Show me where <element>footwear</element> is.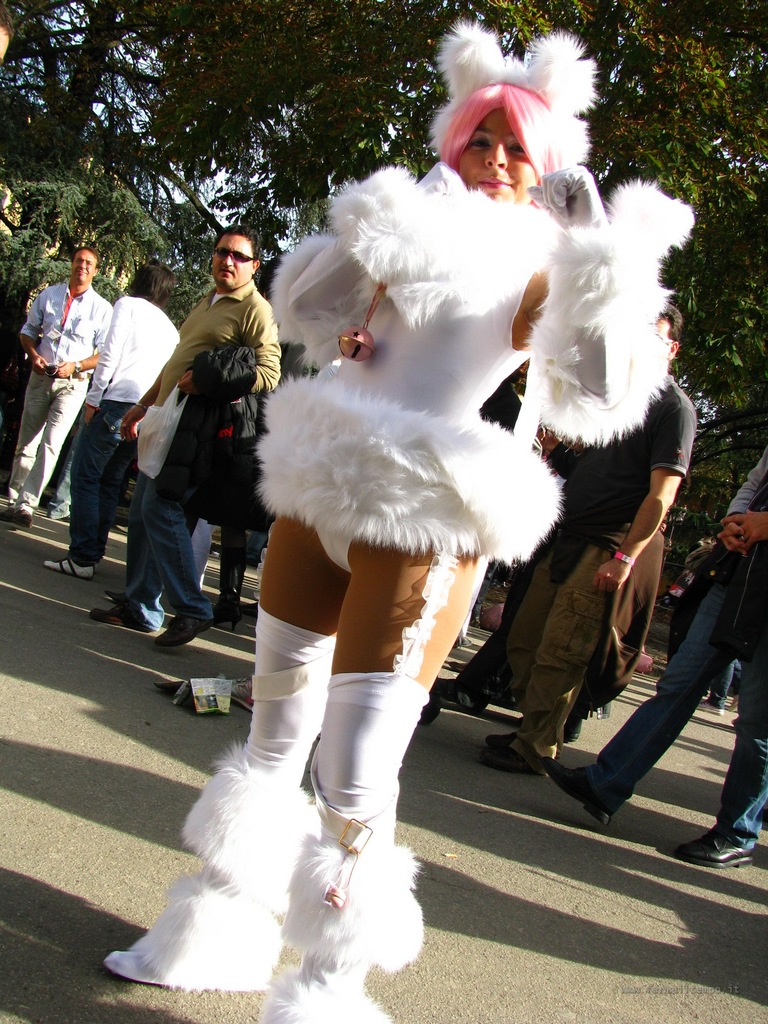
<element>footwear</element> is at <bbox>0, 503, 21, 525</bbox>.
